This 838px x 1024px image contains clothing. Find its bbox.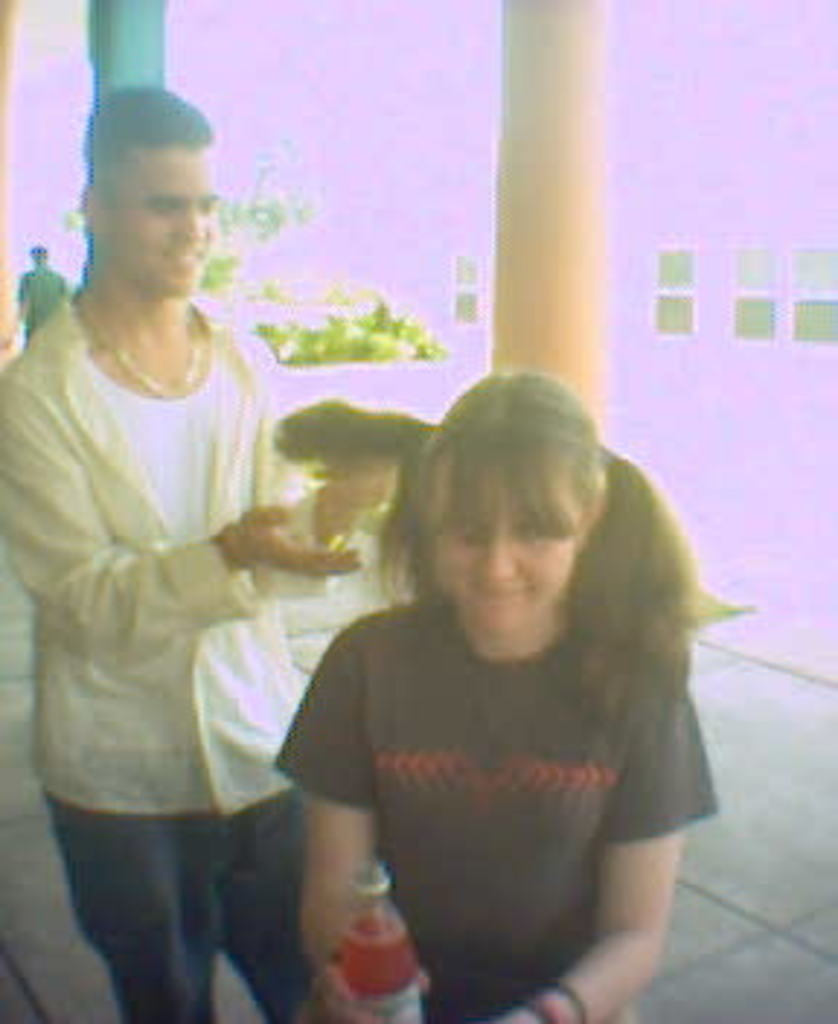
Rect(0, 291, 329, 1021).
